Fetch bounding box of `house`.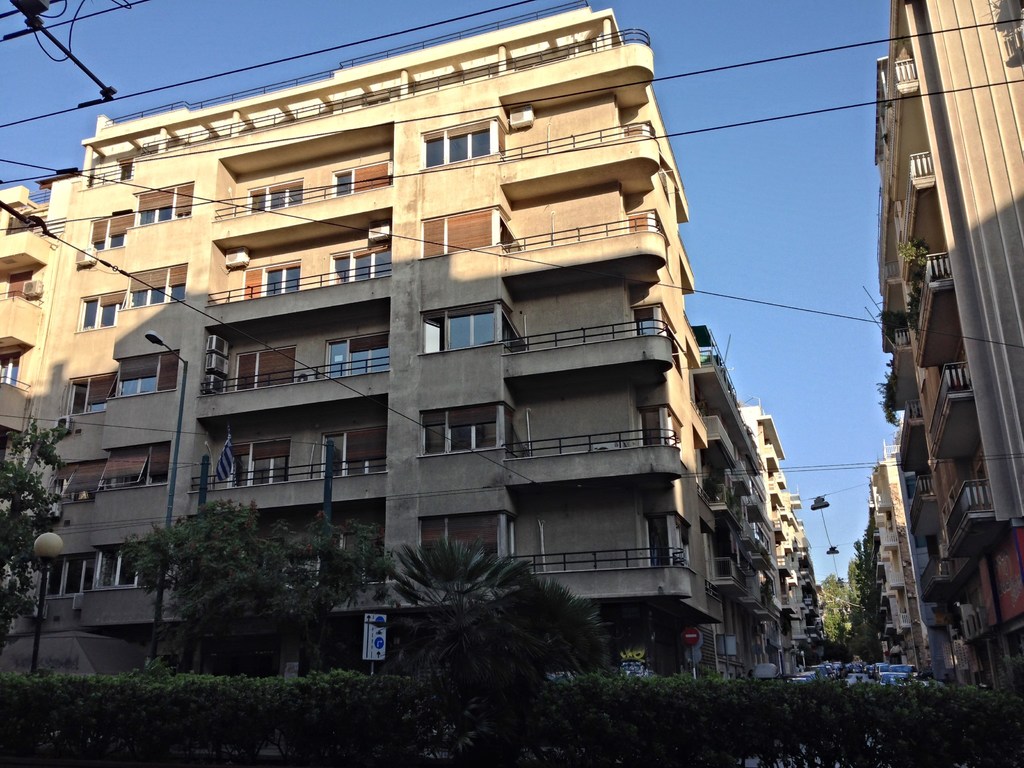
Bbox: (left=0, top=3, right=833, bottom=688).
